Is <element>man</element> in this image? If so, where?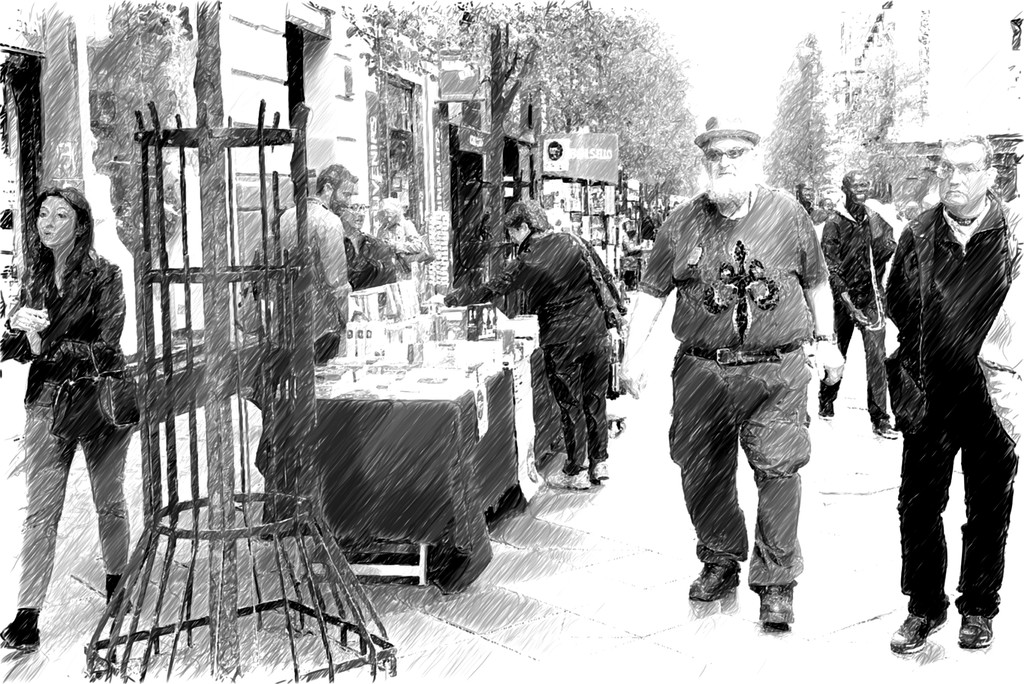
Yes, at {"left": 884, "top": 128, "right": 1023, "bottom": 652}.
